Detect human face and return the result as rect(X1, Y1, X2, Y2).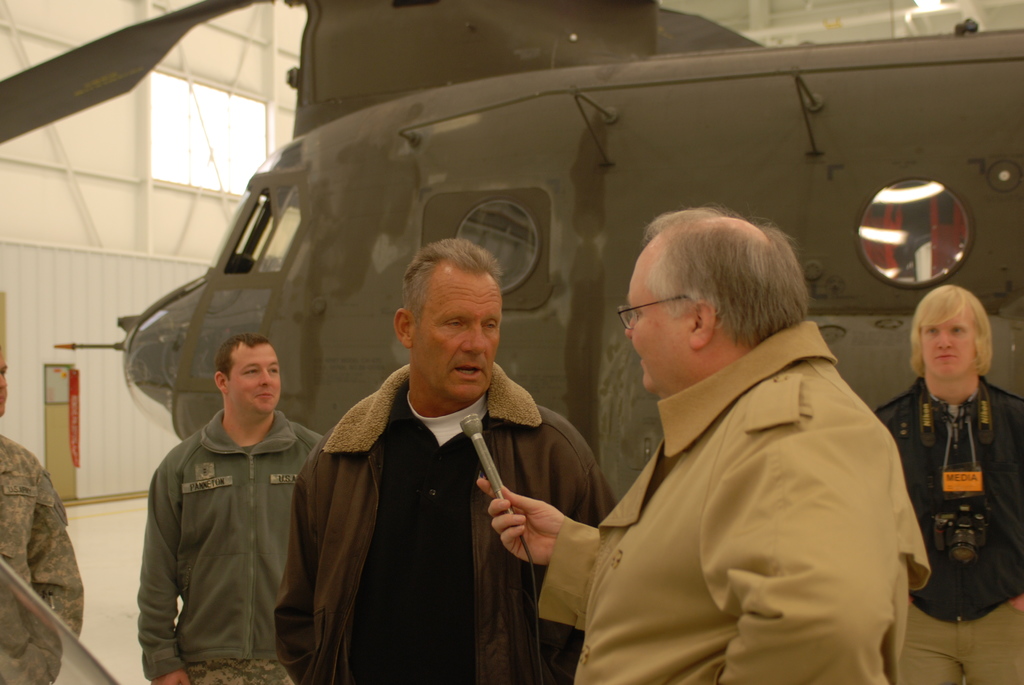
rect(227, 342, 287, 417).
